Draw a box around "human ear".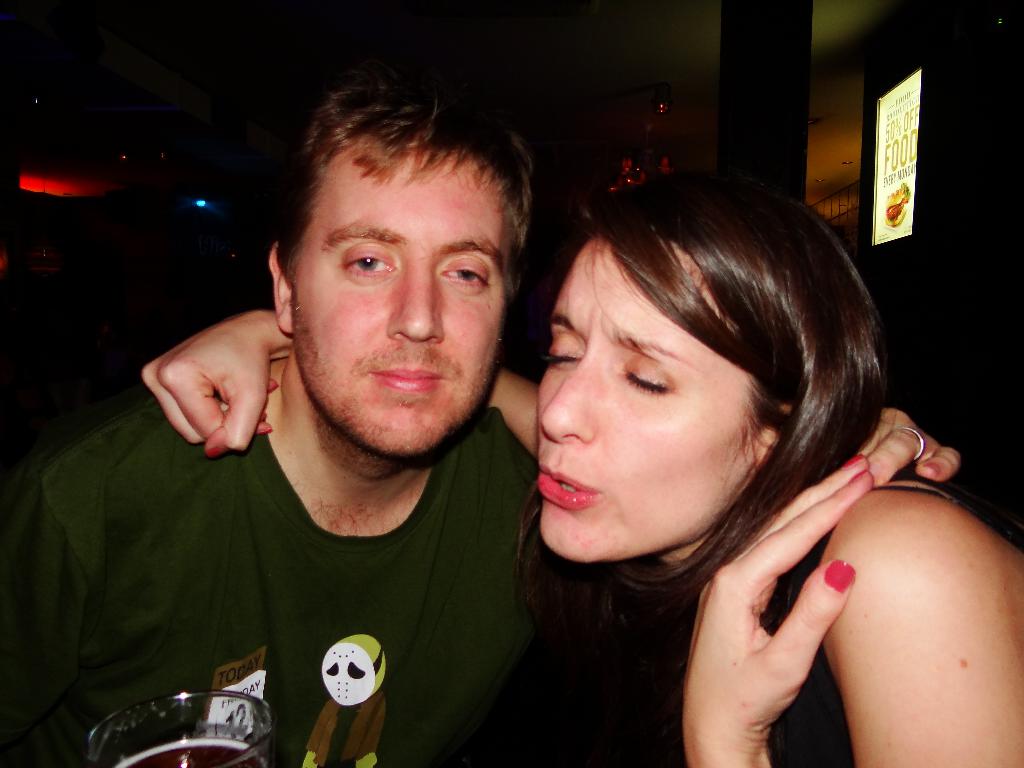
locate(752, 430, 773, 463).
